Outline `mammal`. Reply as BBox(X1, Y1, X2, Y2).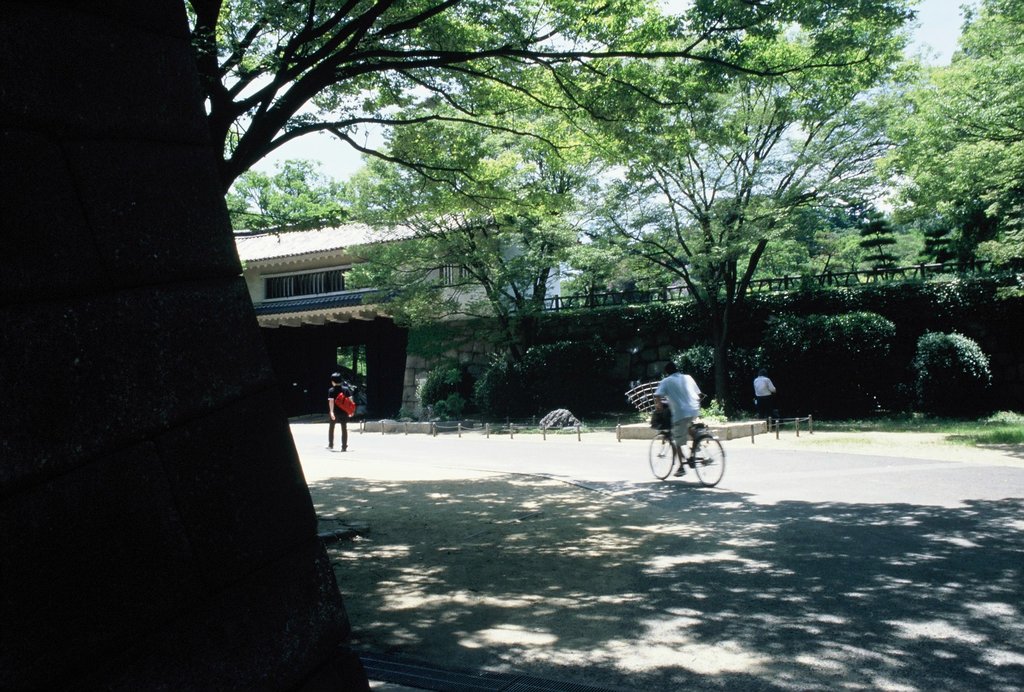
BBox(753, 370, 778, 417).
